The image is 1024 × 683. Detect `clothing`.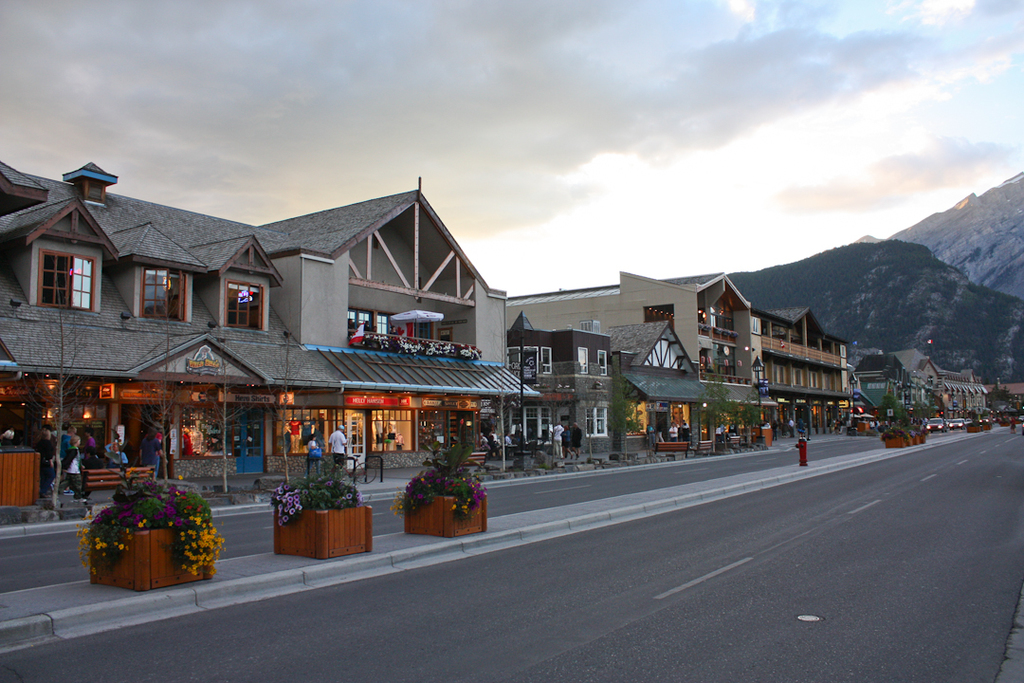
Detection: {"x1": 667, "y1": 426, "x2": 677, "y2": 441}.
